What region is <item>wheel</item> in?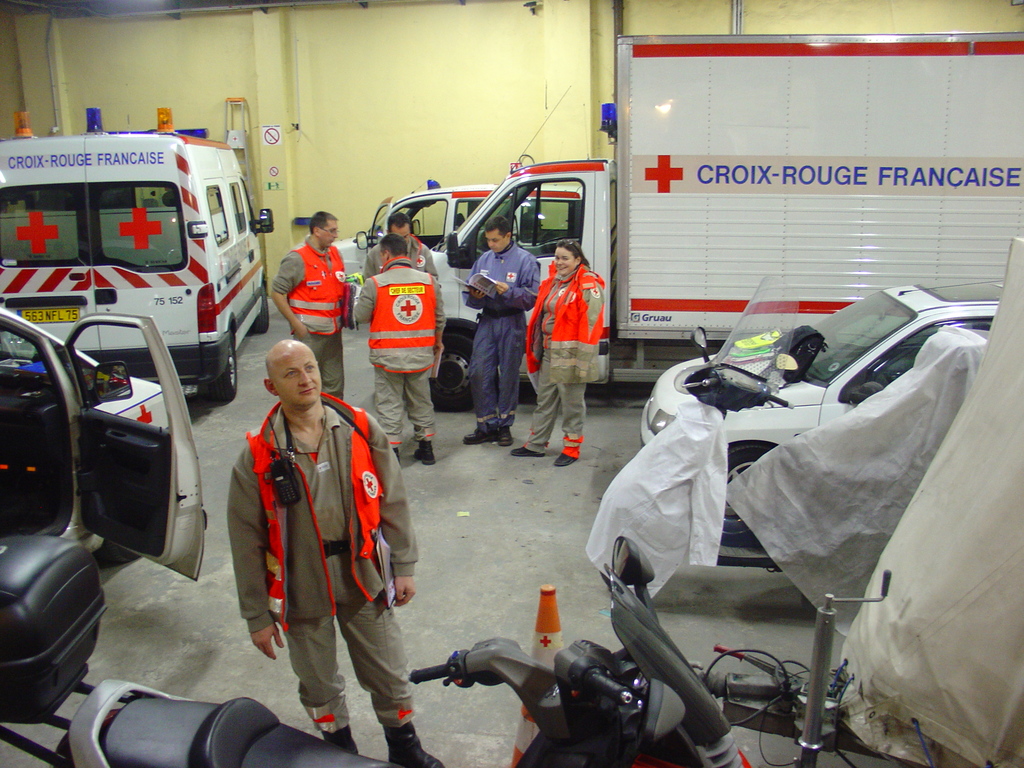
x1=721 y1=440 x2=787 y2=550.
